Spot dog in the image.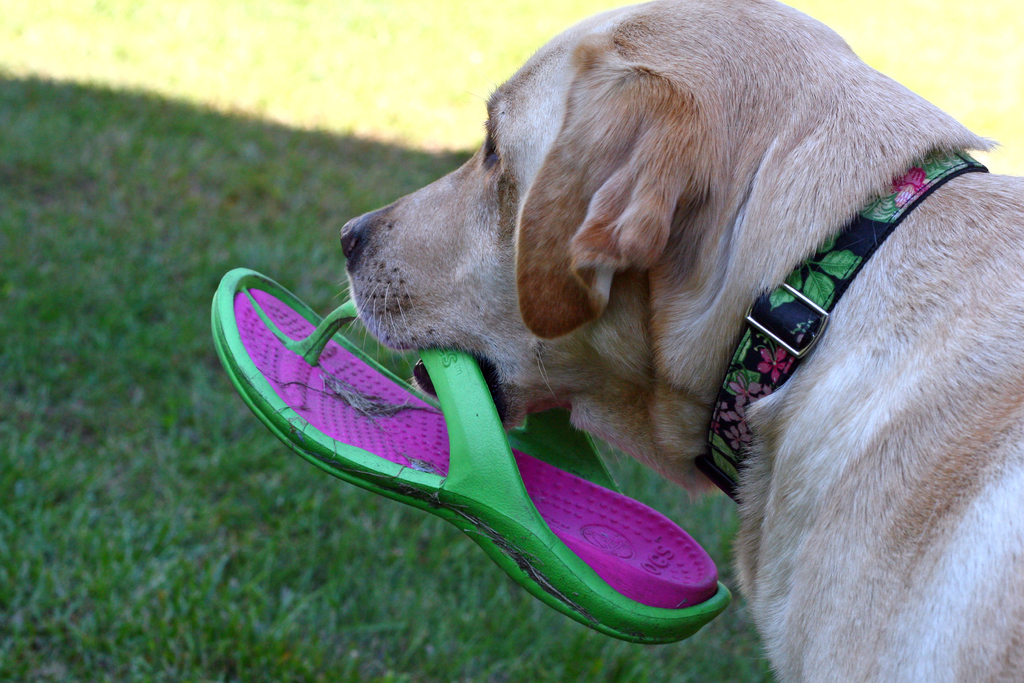
dog found at (left=335, top=0, right=1023, bottom=682).
